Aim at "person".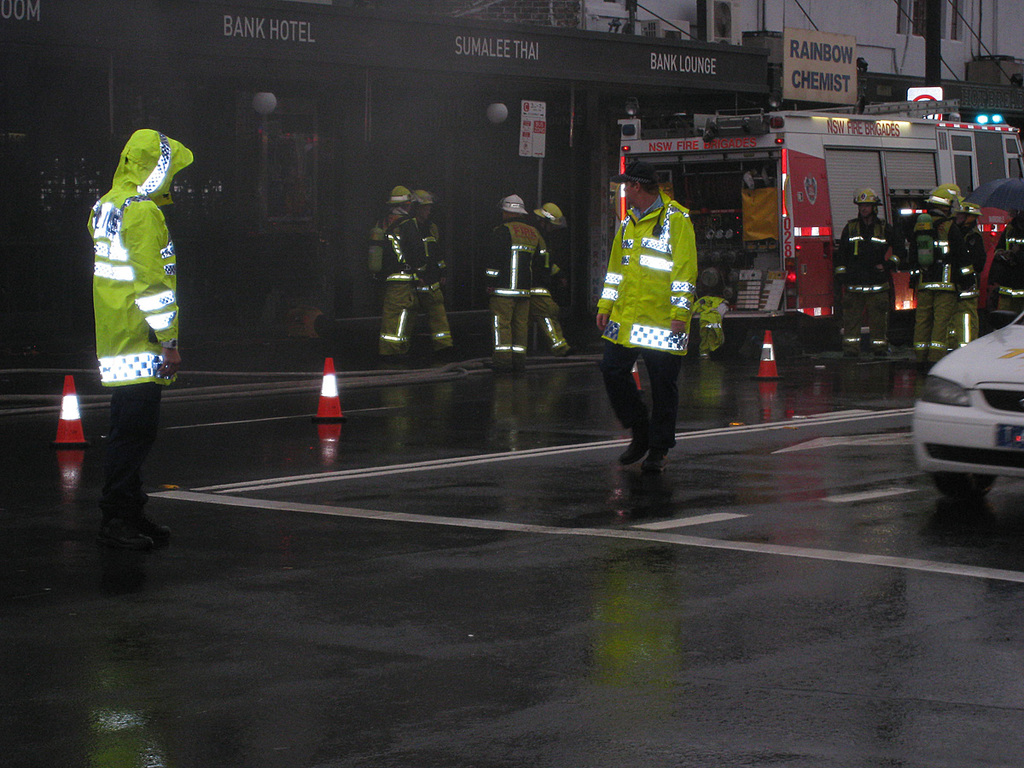
Aimed at BBox(371, 189, 426, 361).
